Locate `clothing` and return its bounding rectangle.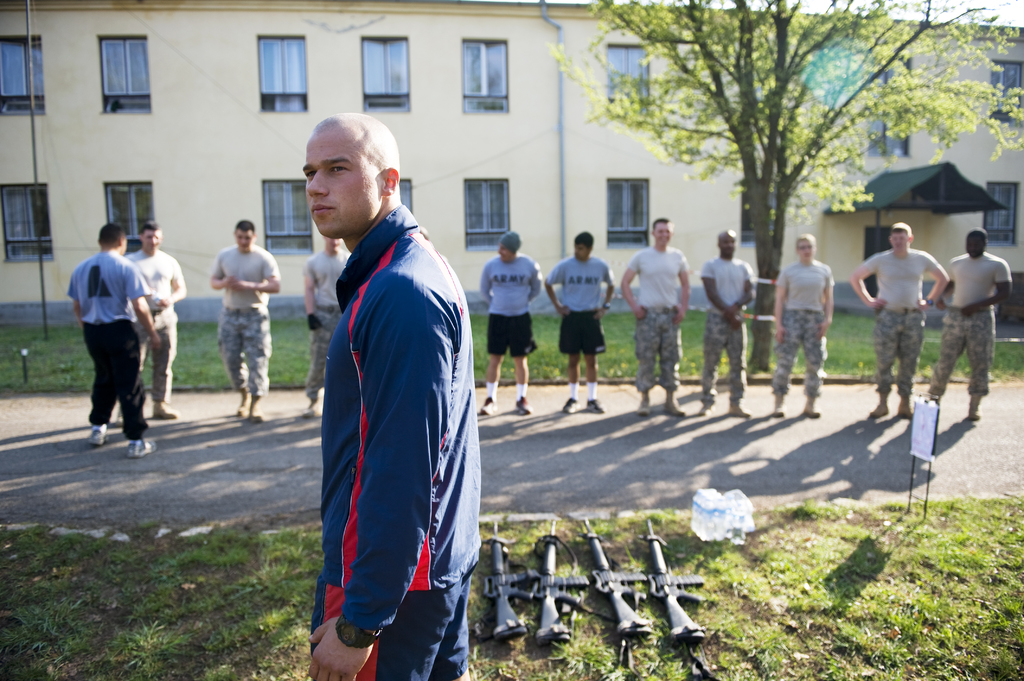
<box>558,260,599,355</box>.
